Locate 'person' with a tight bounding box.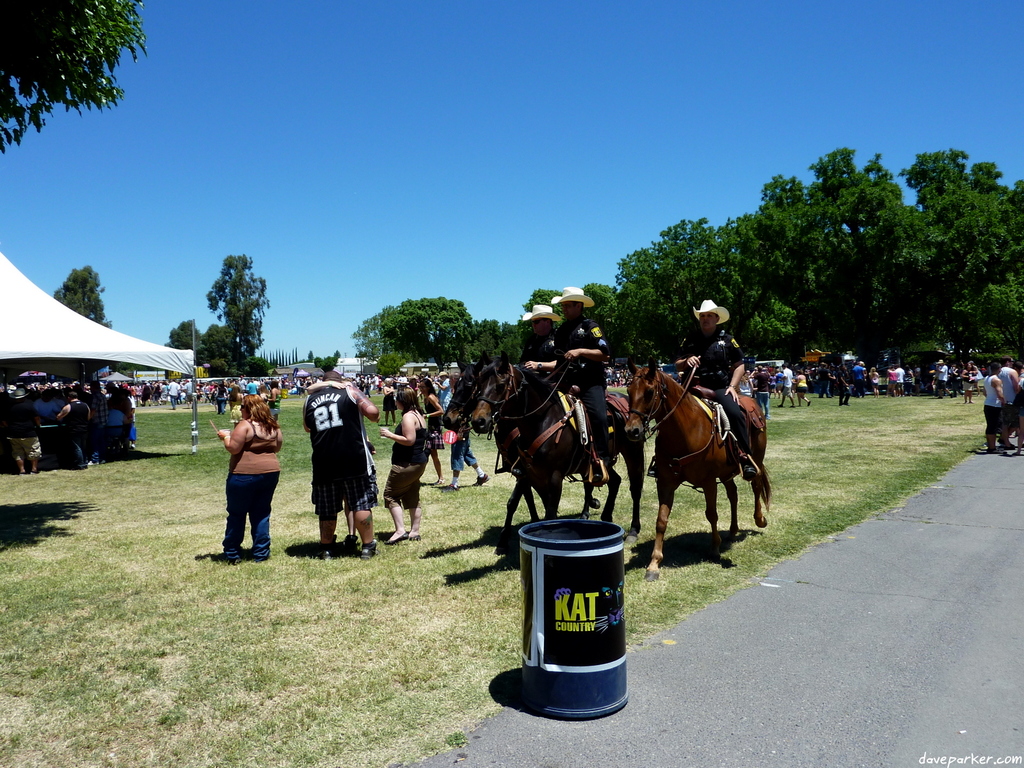
(left=775, top=358, right=796, bottom=413).
